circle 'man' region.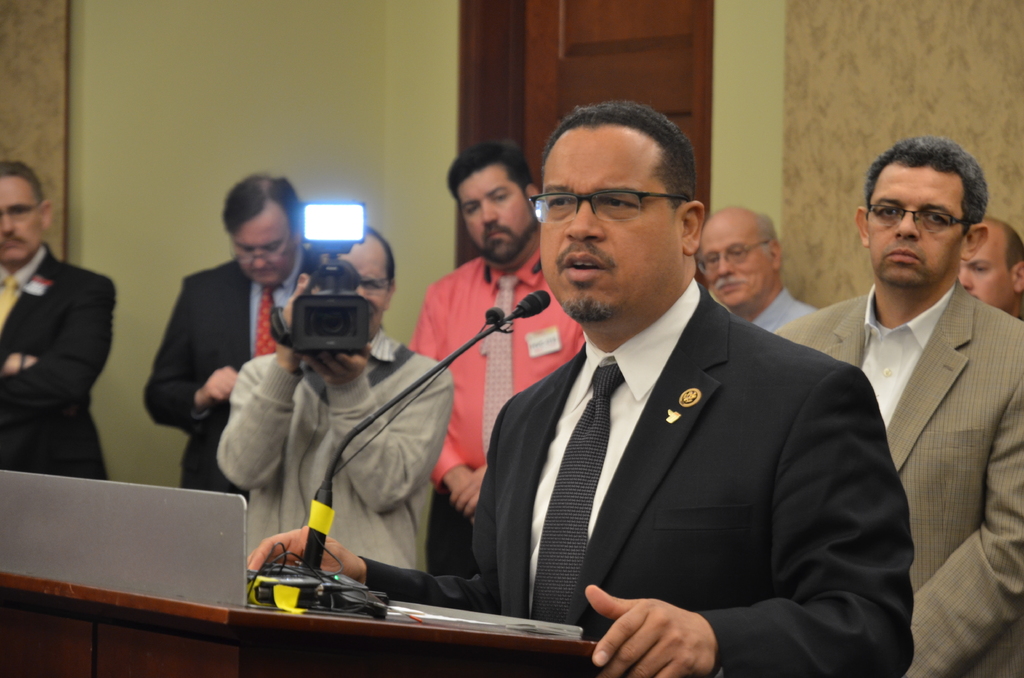
Region: <region>699, 205, 820, 335</region>.
